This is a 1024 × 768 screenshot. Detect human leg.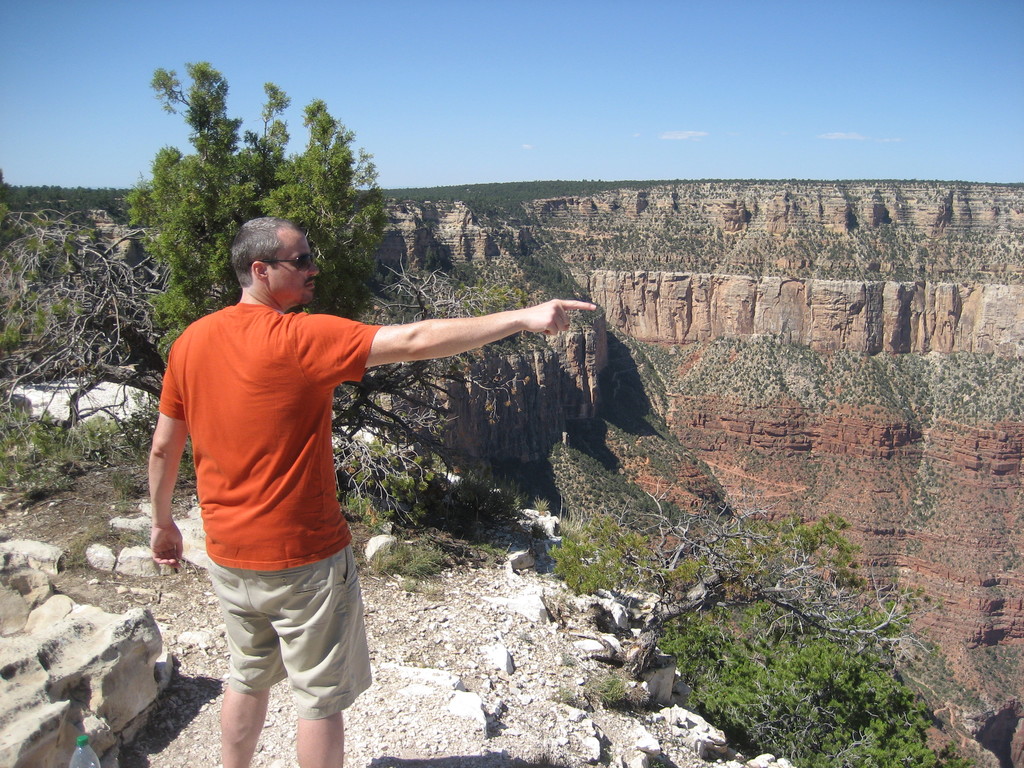
216, 564, 277, 767.
